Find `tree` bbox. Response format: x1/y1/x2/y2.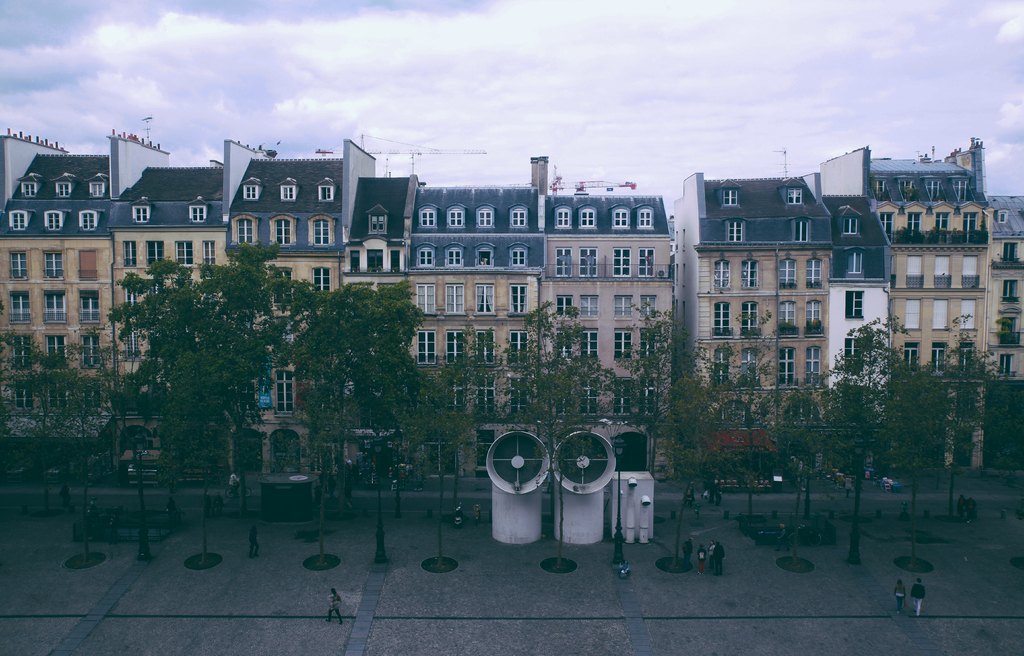
833/312/1023/516.
